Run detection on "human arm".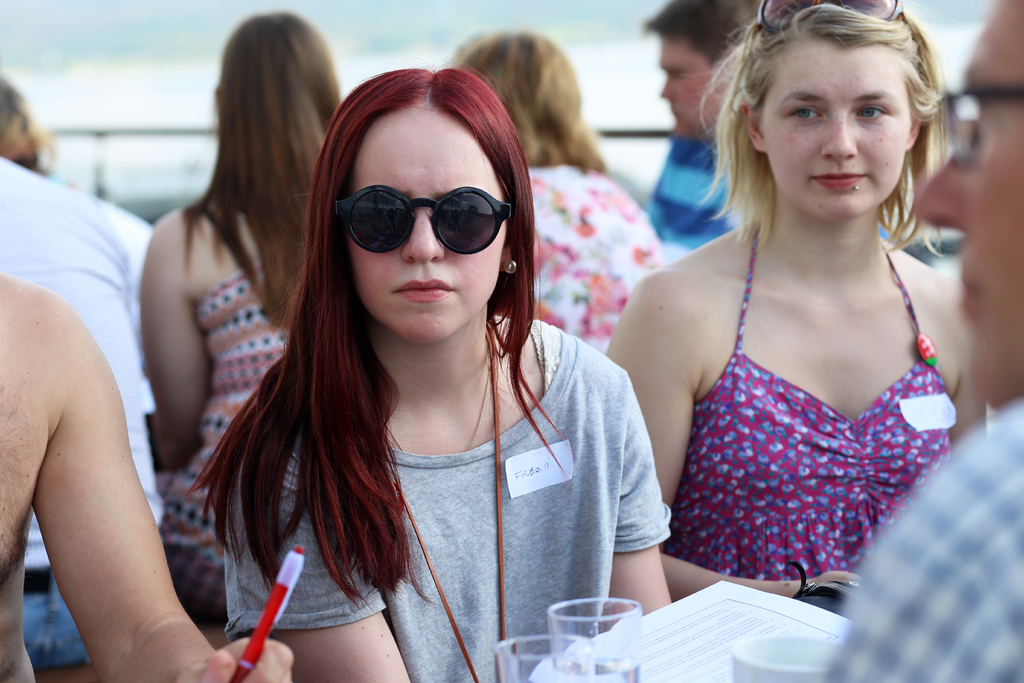
Result: bbox(612, 273, 861, 607).
